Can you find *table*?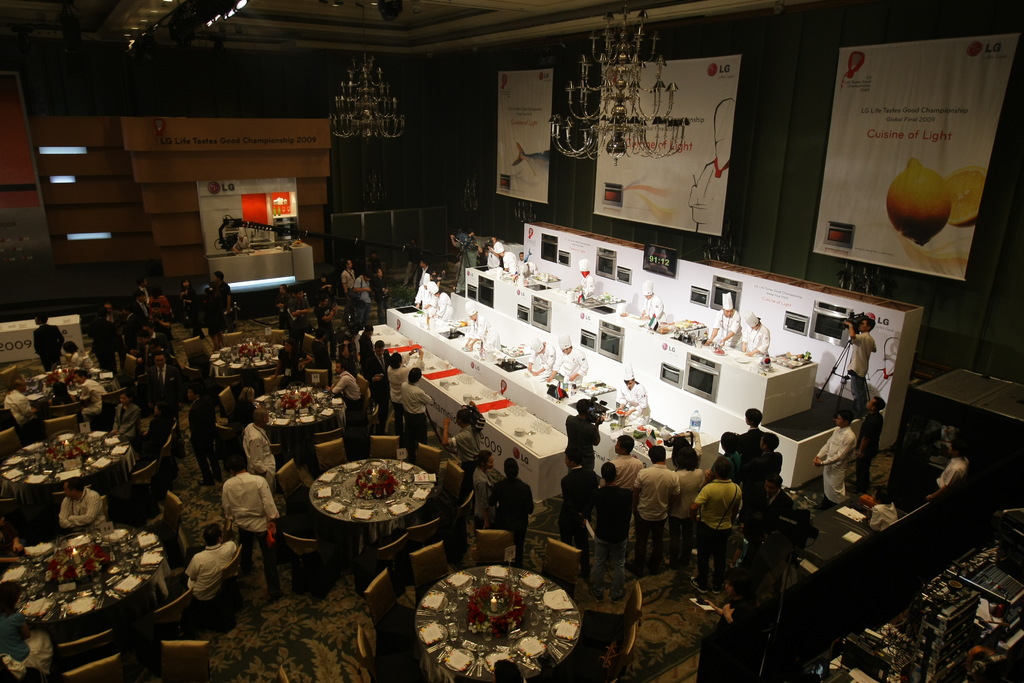
Yes, bounding box: crop(252, 388, 342, 446).
